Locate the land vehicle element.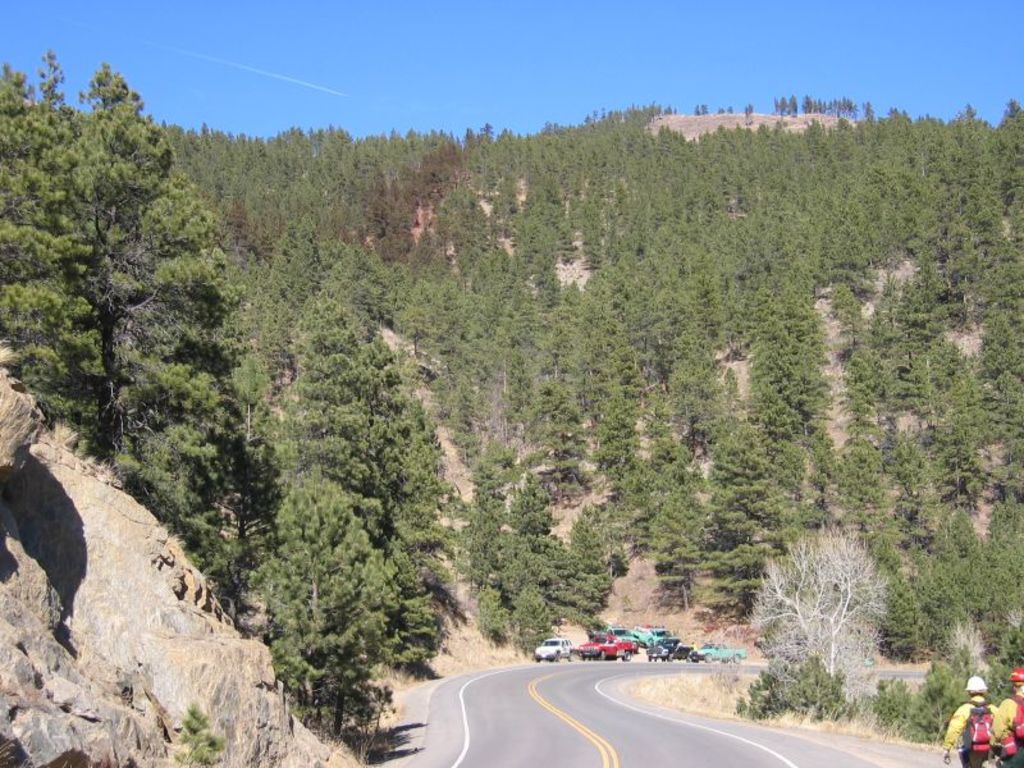
Element bbox: [626,625,682,650].
